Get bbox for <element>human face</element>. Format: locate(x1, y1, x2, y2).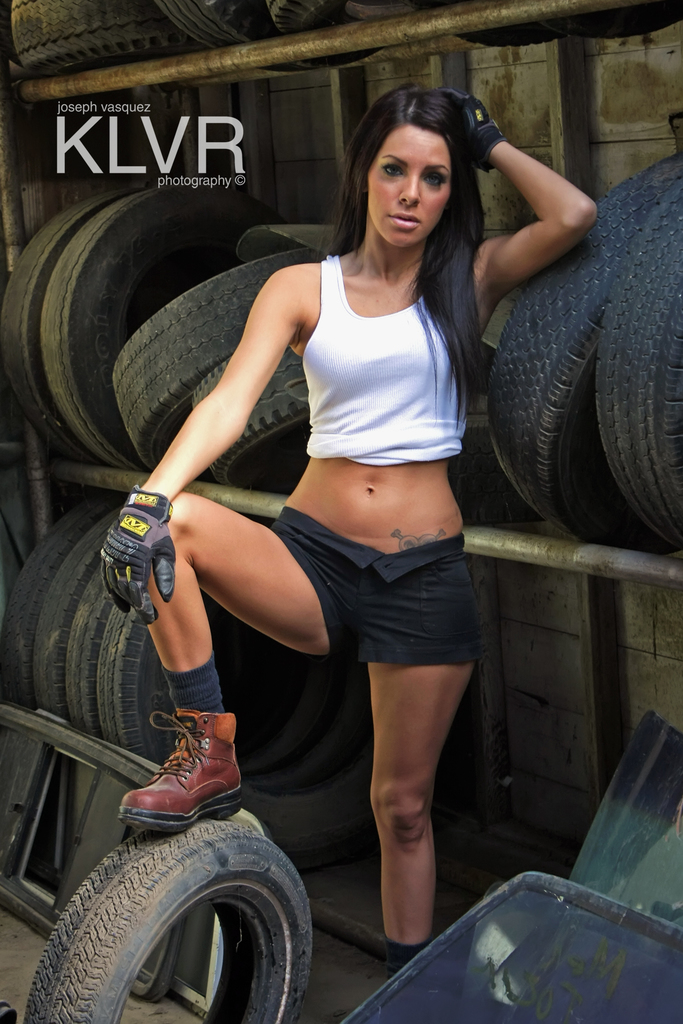
locate(365, 125, 452, 248).
